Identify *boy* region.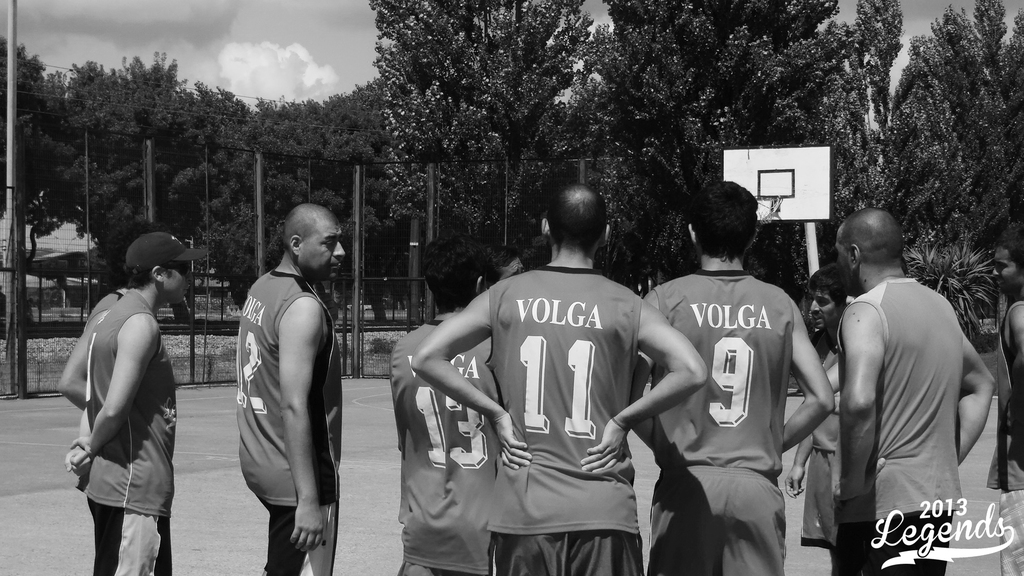
Region: region(633, 184, 852, 575).
